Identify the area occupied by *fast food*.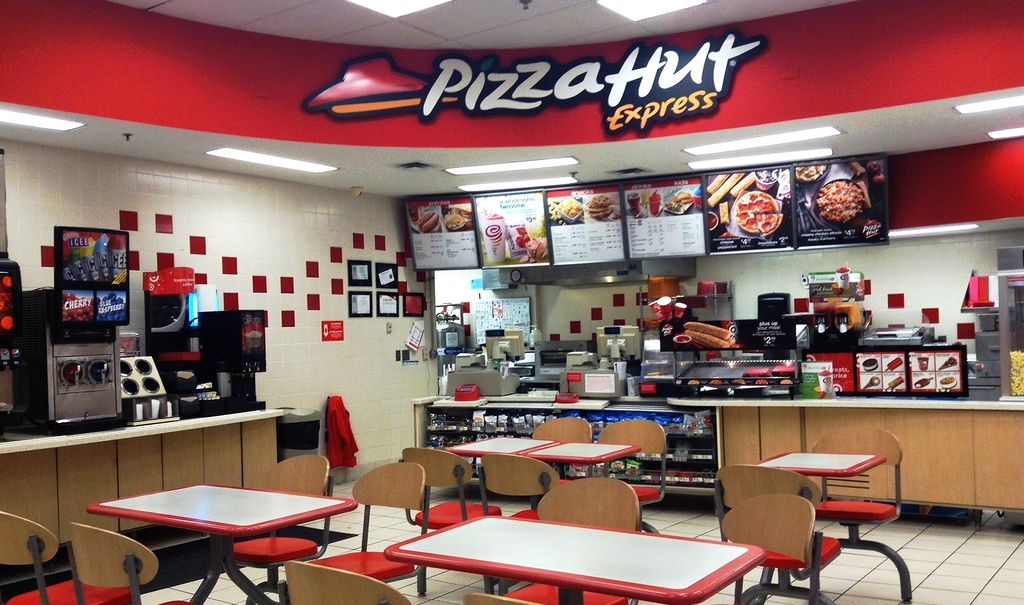
Area: left=796, top=161, right=828, bottom=183.
